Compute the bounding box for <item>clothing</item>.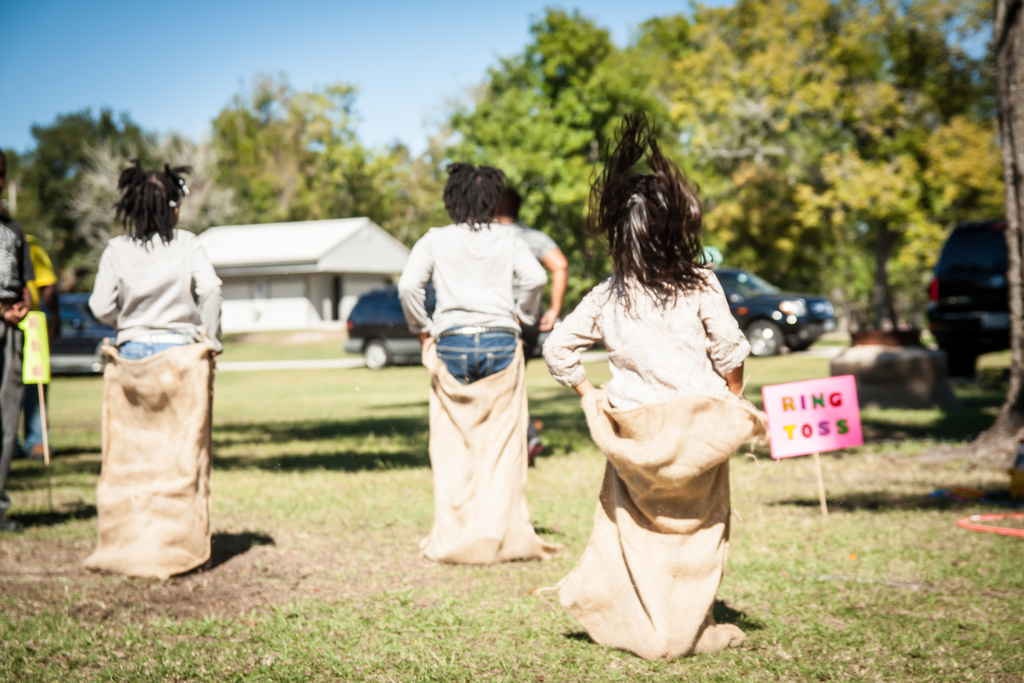
region(401, 213, 540, 382).
